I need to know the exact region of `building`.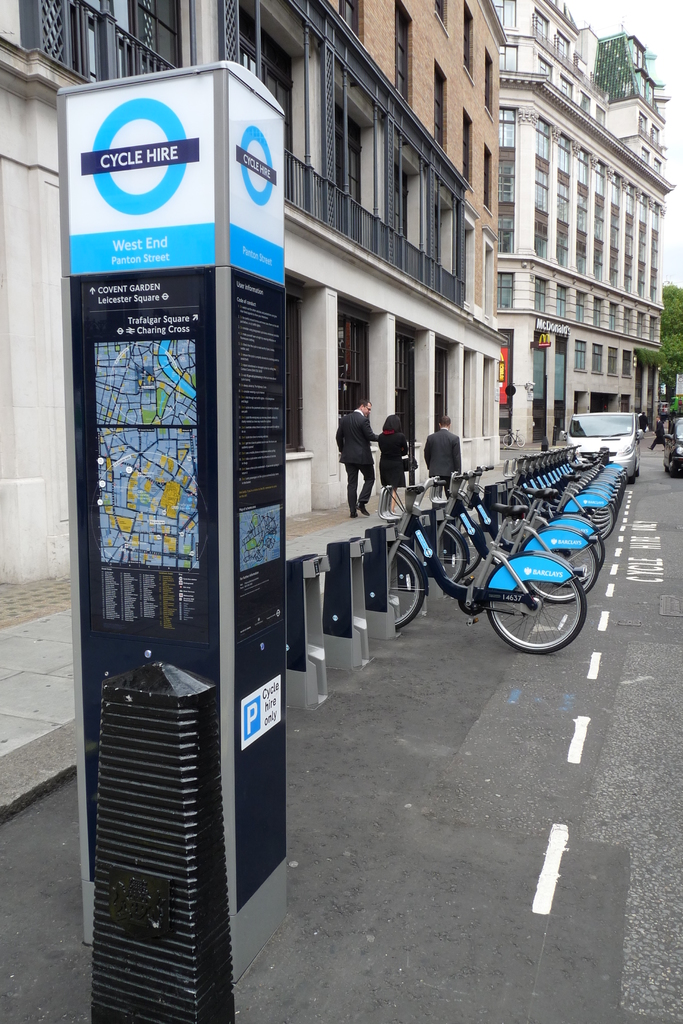
Region: left=0, top=0, right=507, bottom=609.
